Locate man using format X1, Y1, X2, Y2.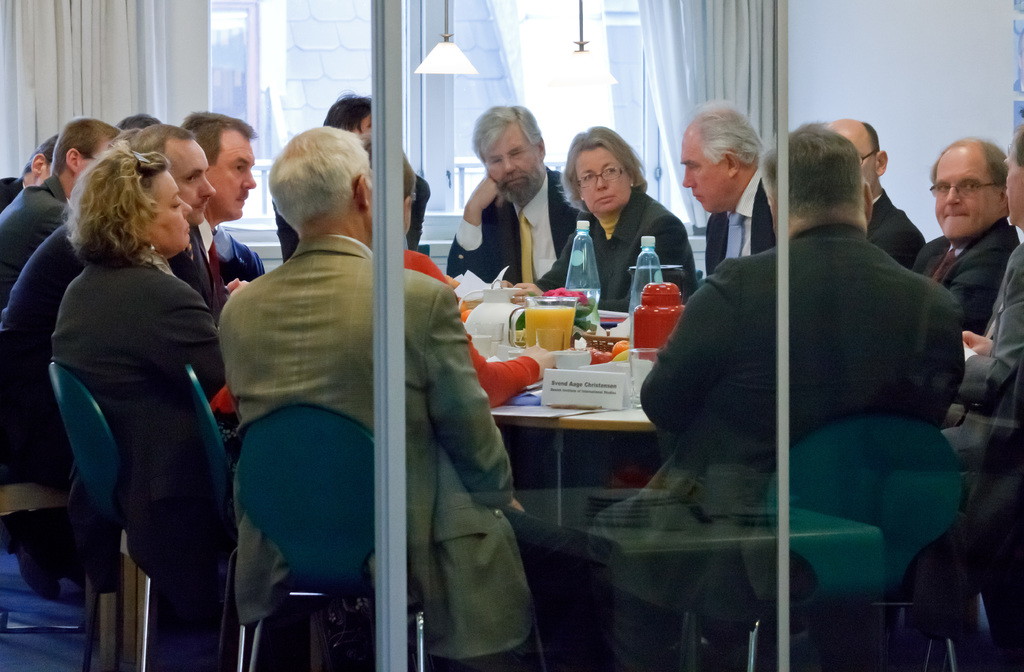
175, 107, 268, 281.
